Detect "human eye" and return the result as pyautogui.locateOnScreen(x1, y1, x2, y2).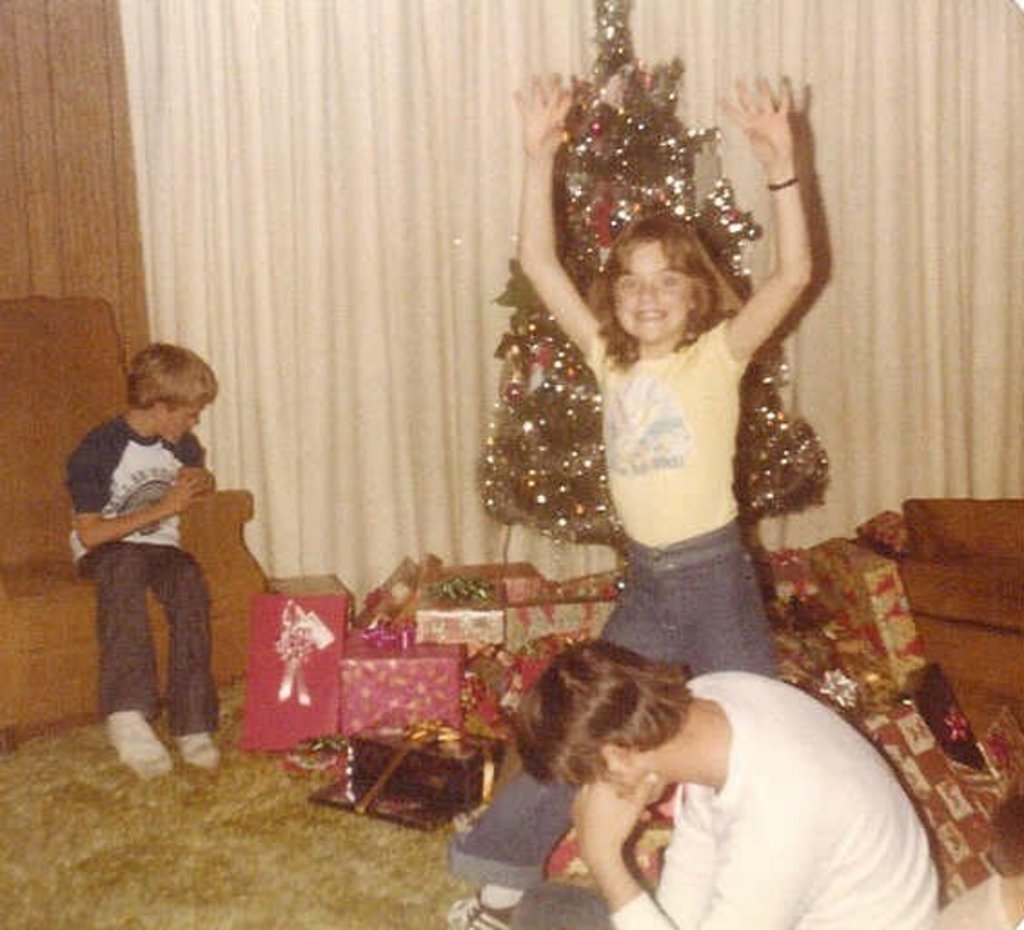
pyautogui.locateOnScreen(661, 269, 683, 292).
